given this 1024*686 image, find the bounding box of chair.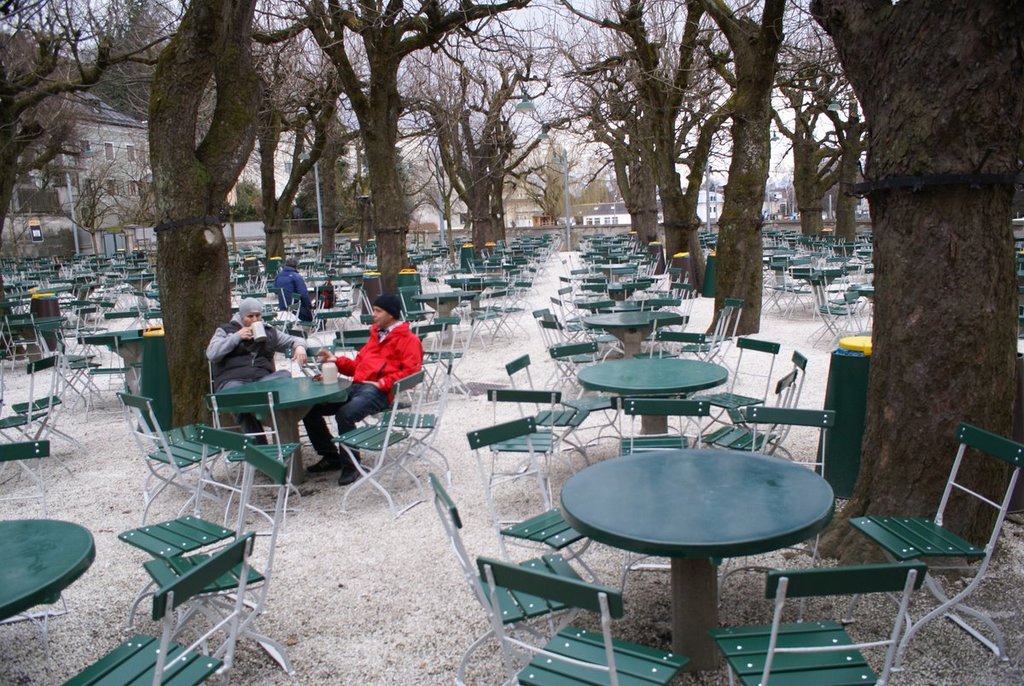
Rect(23, 334, 71, 404).
